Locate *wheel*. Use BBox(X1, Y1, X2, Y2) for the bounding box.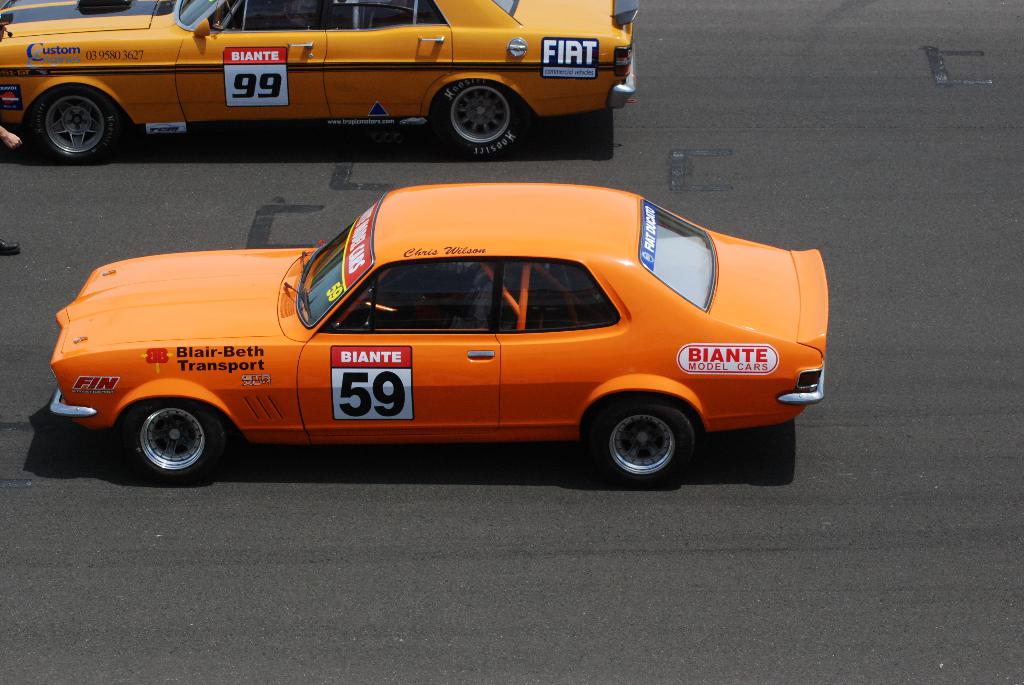
BBox(118, 395, 219, 473).
